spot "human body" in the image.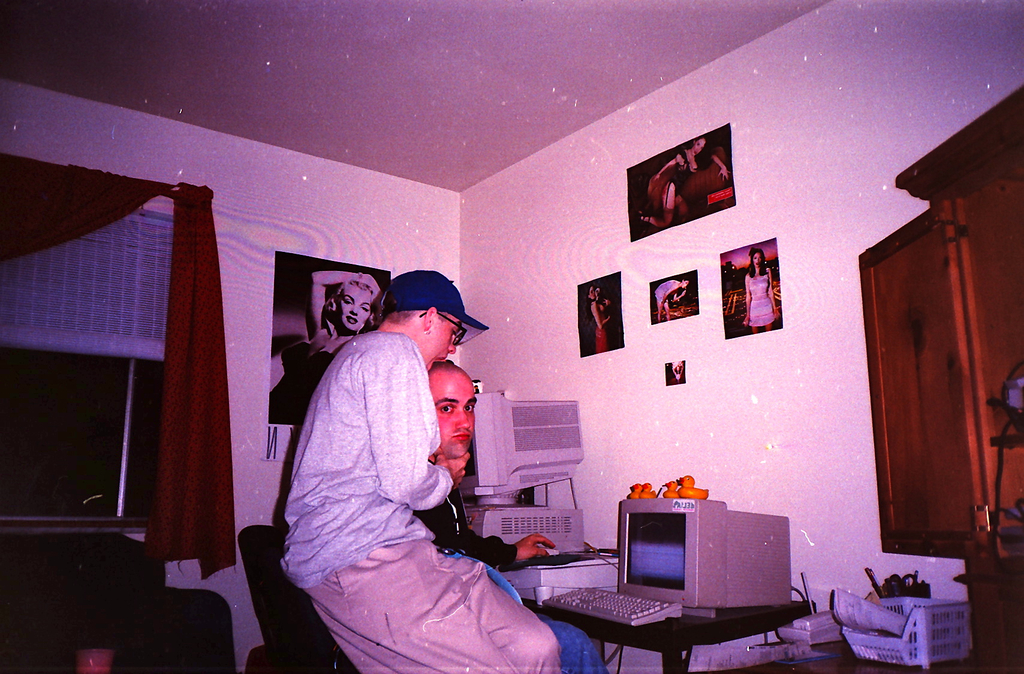
"human body" found at <bbox>261, 268, 537, 673</bbox>.
